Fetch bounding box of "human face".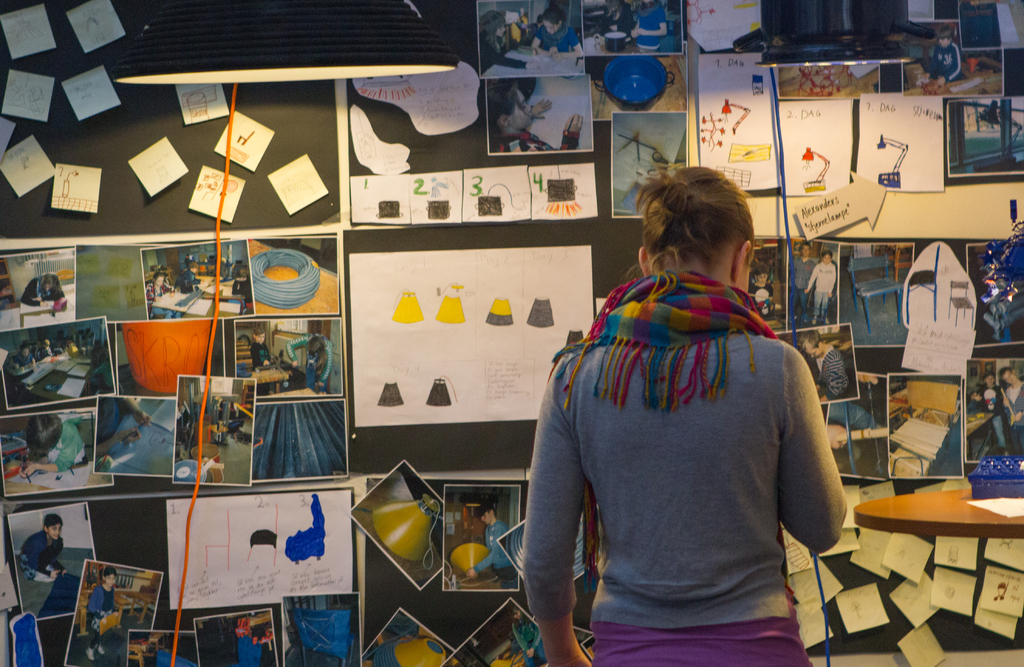
Bbox: (260,331,265,342).
